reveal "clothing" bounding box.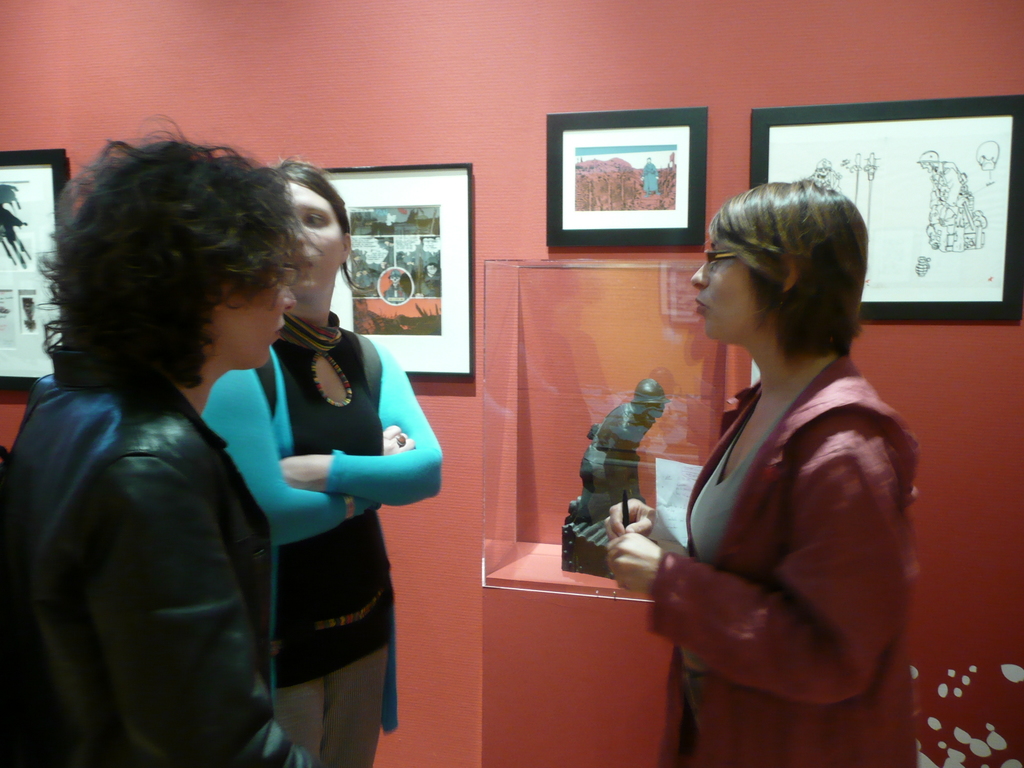
Revealed: box=[618, 282, 916, 729].
